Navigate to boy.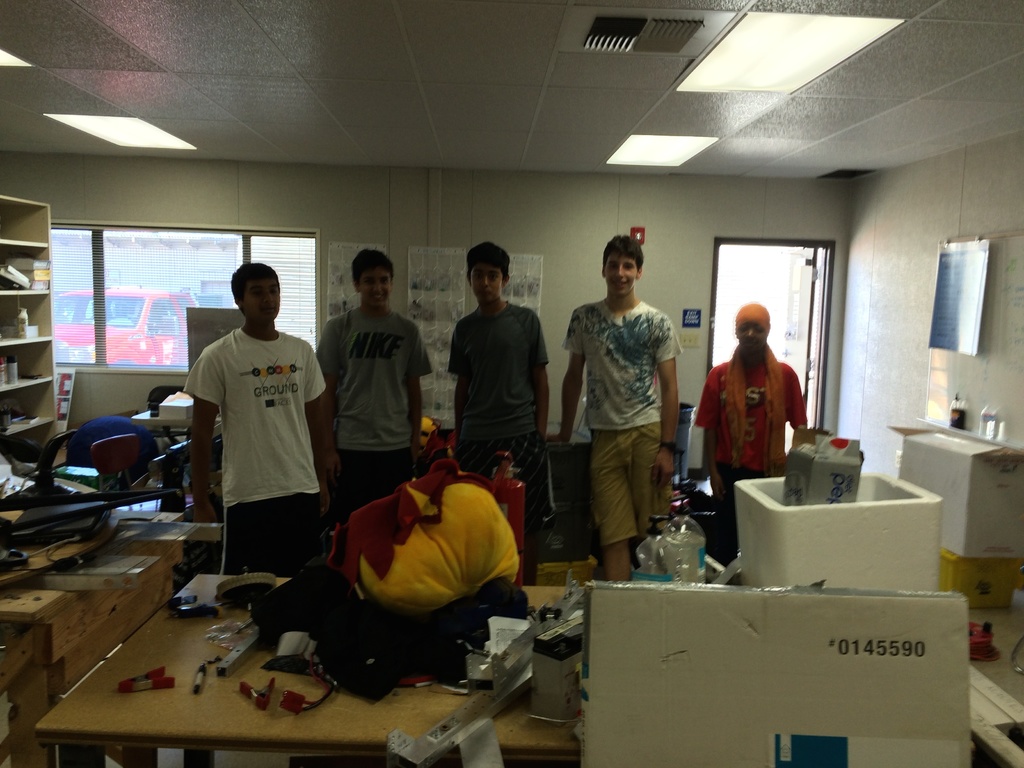
Navigation target: 446:241:550:520.
